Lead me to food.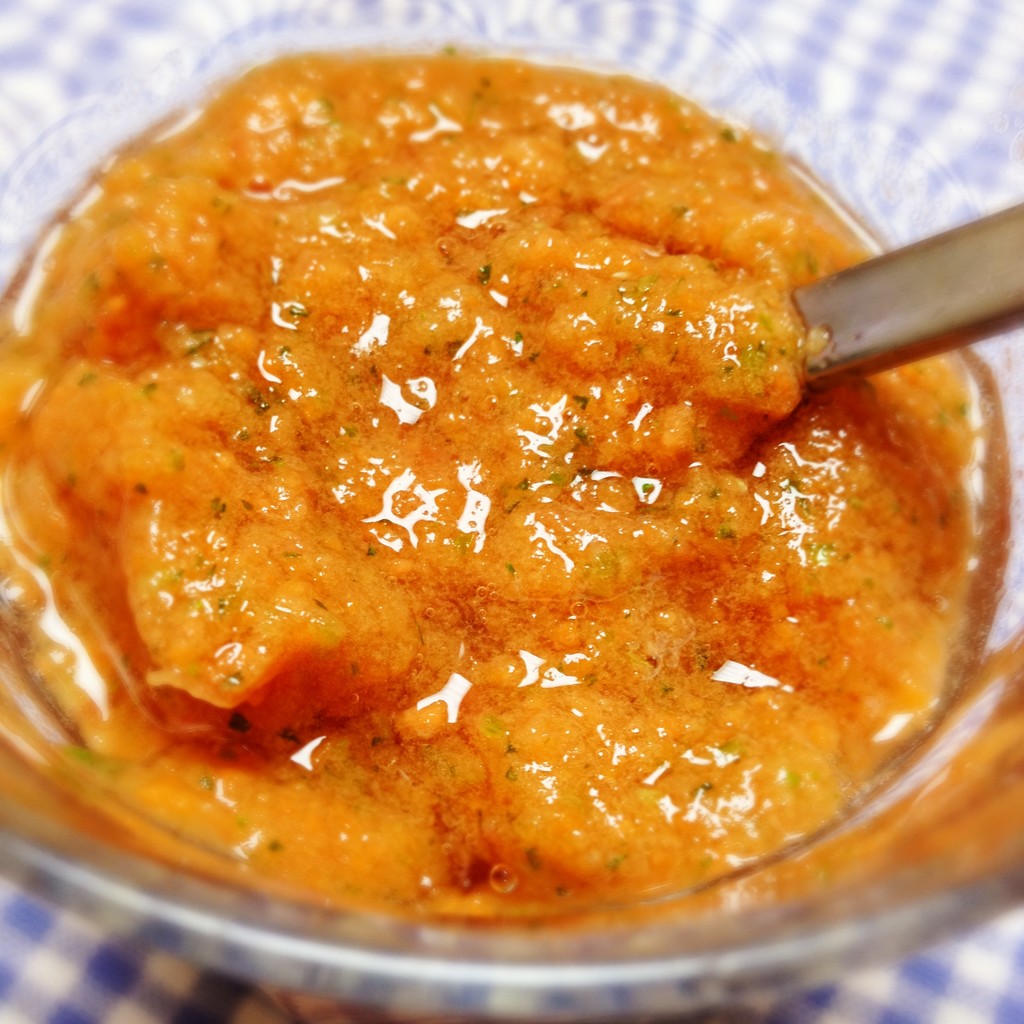
Lead to (x1=8, y1=52, x2=978, y2=952).
